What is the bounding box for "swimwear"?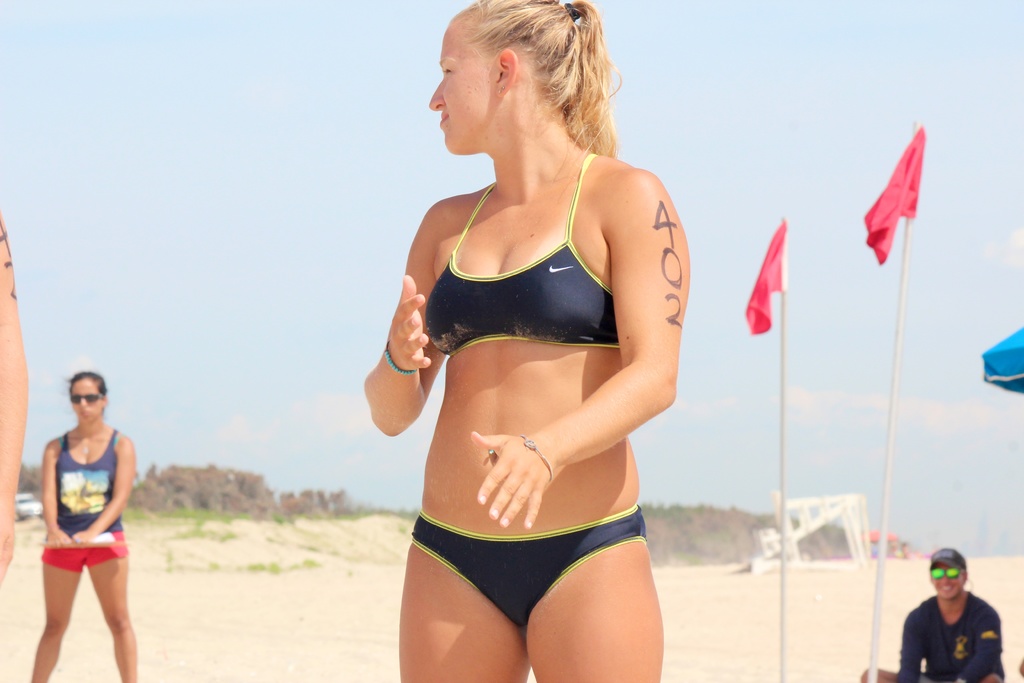
(406,504,649,638).
